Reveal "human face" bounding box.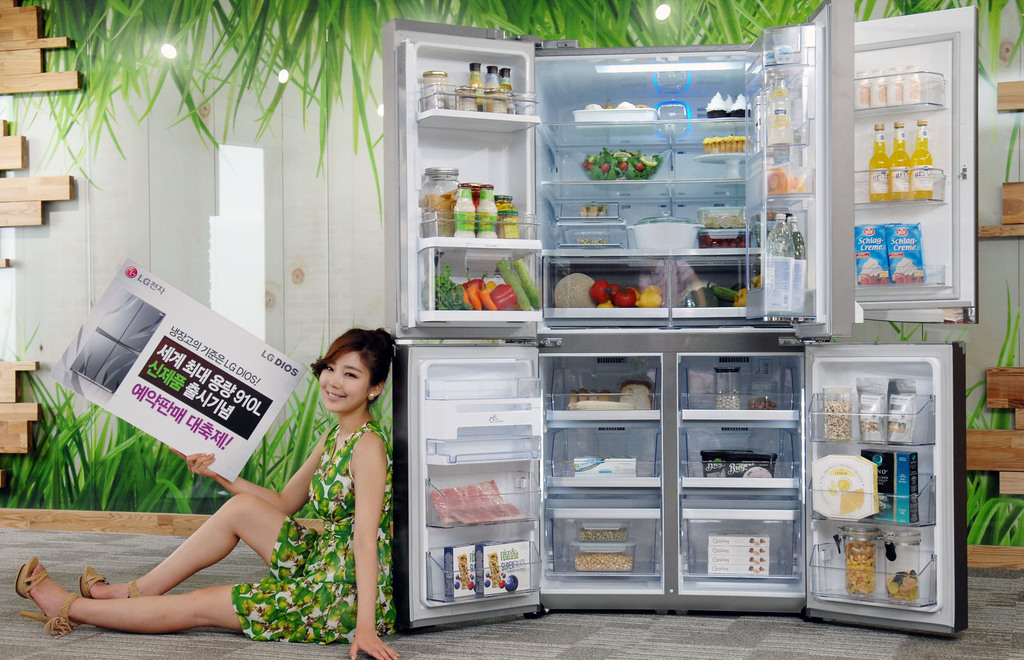
Revealed: box(316, 352, 371, 413).
